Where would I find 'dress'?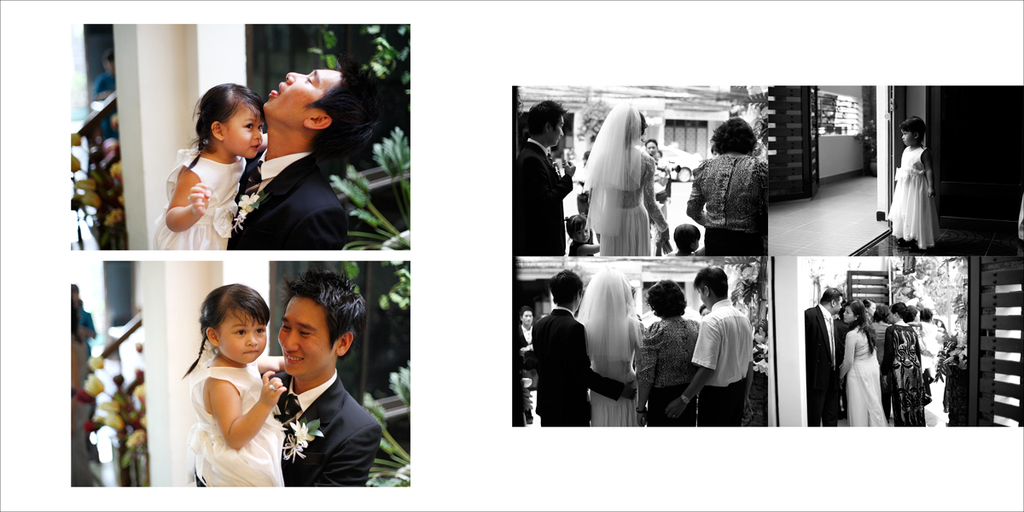
At box(189, 364, 285, 486).
